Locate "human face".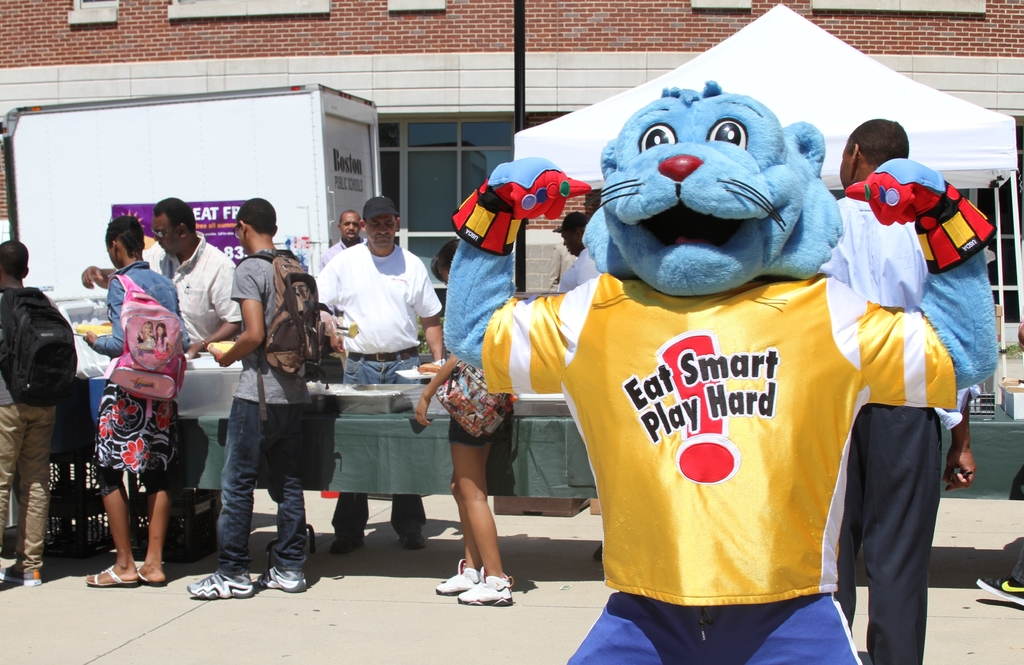
Bounding box: <box>156,212,184,257</box>.
